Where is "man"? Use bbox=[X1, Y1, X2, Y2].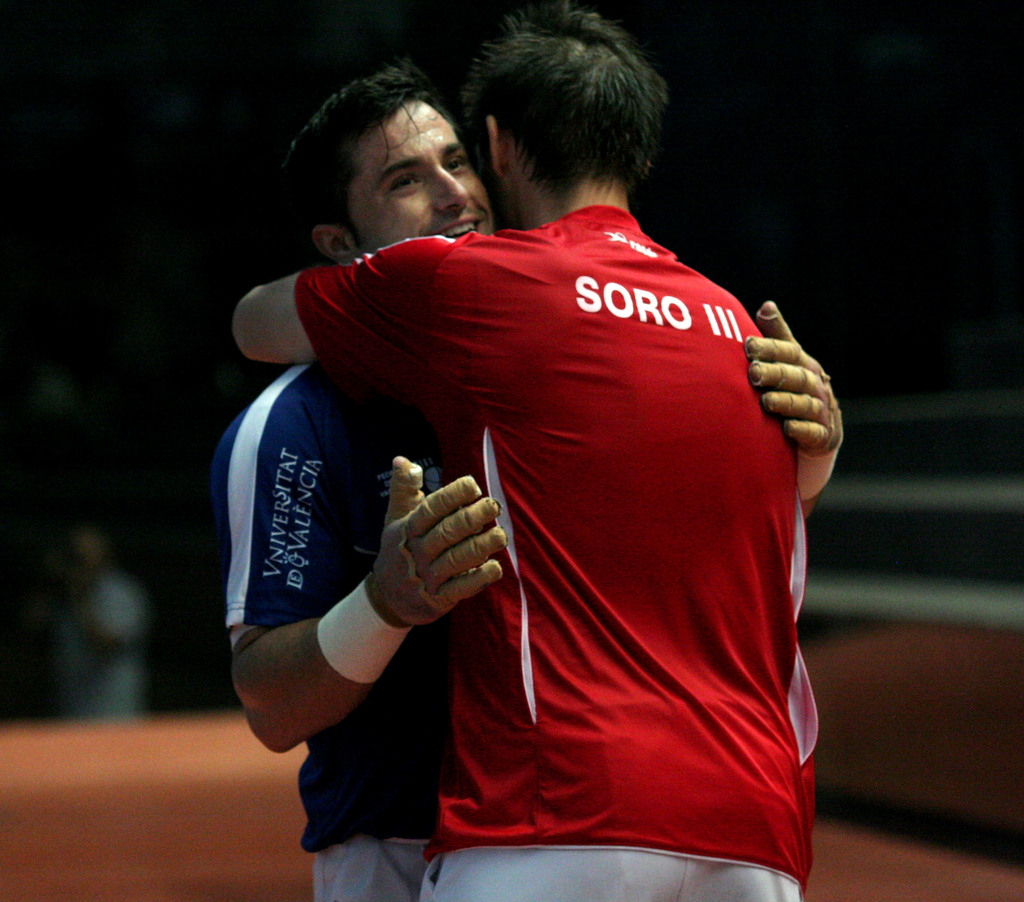
bbox=[230, 0, 817, 901].
